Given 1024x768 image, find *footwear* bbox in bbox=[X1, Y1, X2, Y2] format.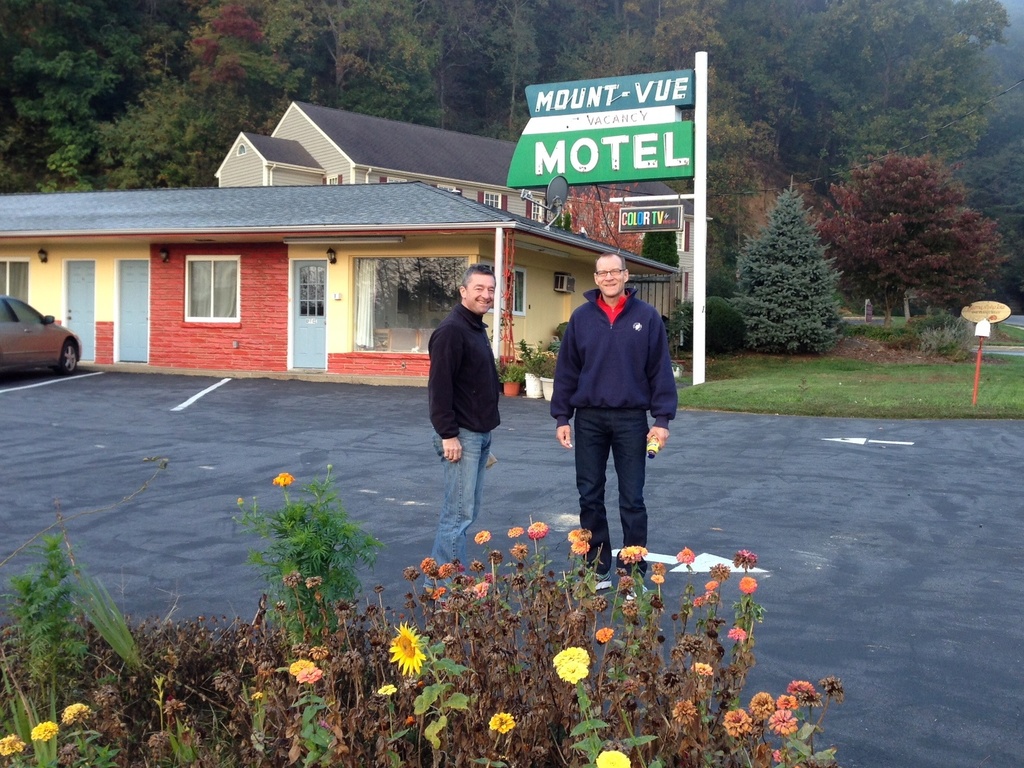
bbox=[422, 589, 451, 607].
